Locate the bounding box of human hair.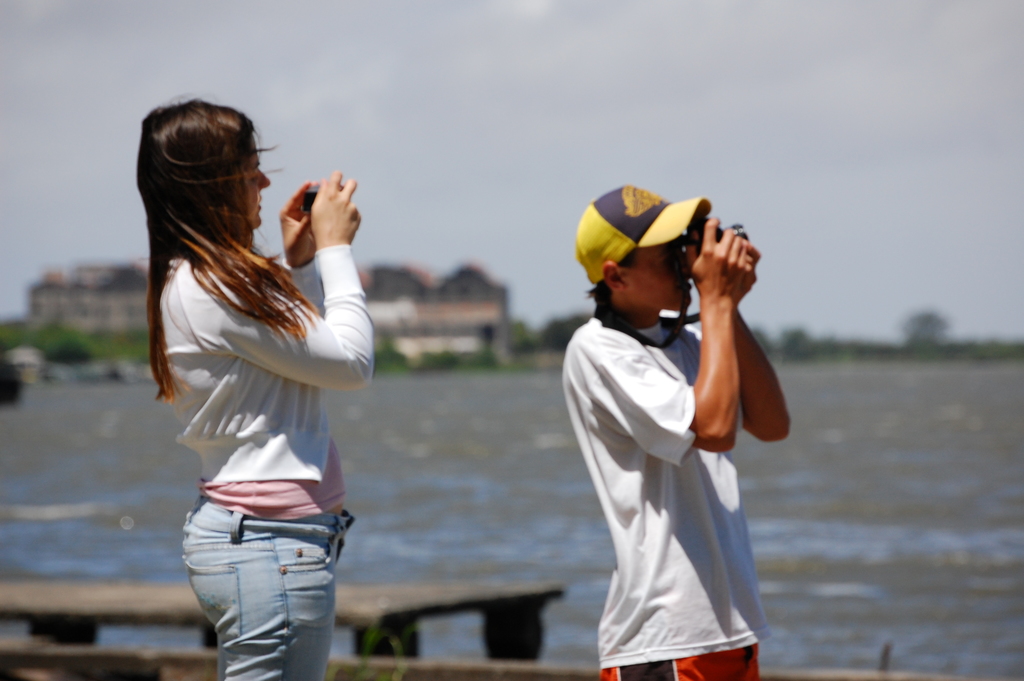
Bounding box: <region>133, 77, 310, 390</region>.
